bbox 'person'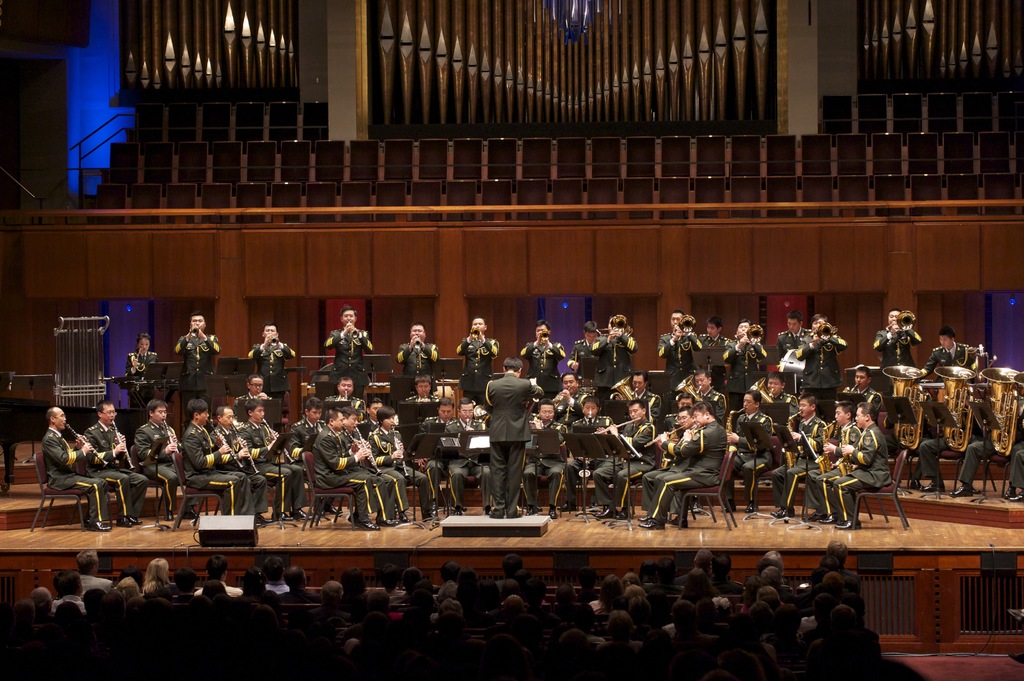
<region>614, 373, 662, 412</region>
